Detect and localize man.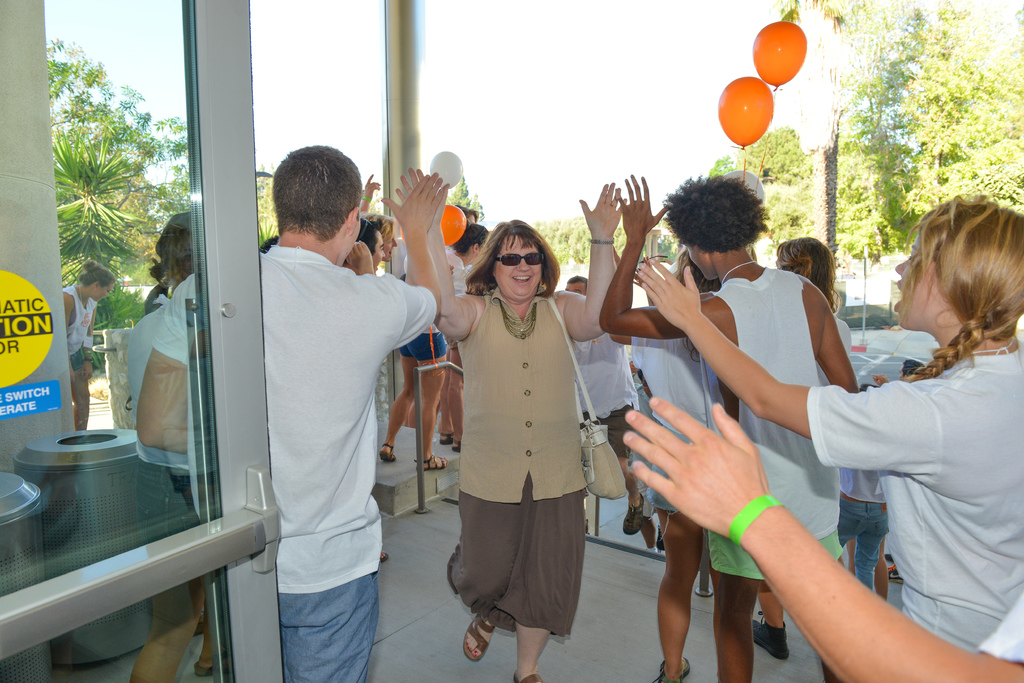
Localized at (x1=346, y1=220, x2=385, y2=275).
